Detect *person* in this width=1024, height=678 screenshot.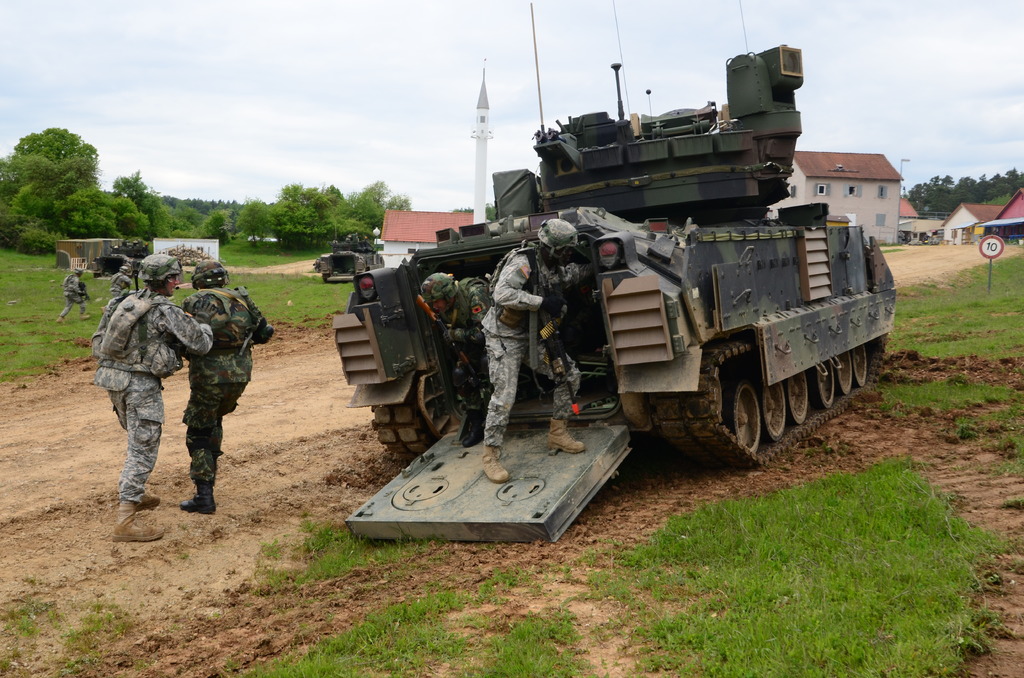
Detection: l=56, t=266, r=90, b=325.
